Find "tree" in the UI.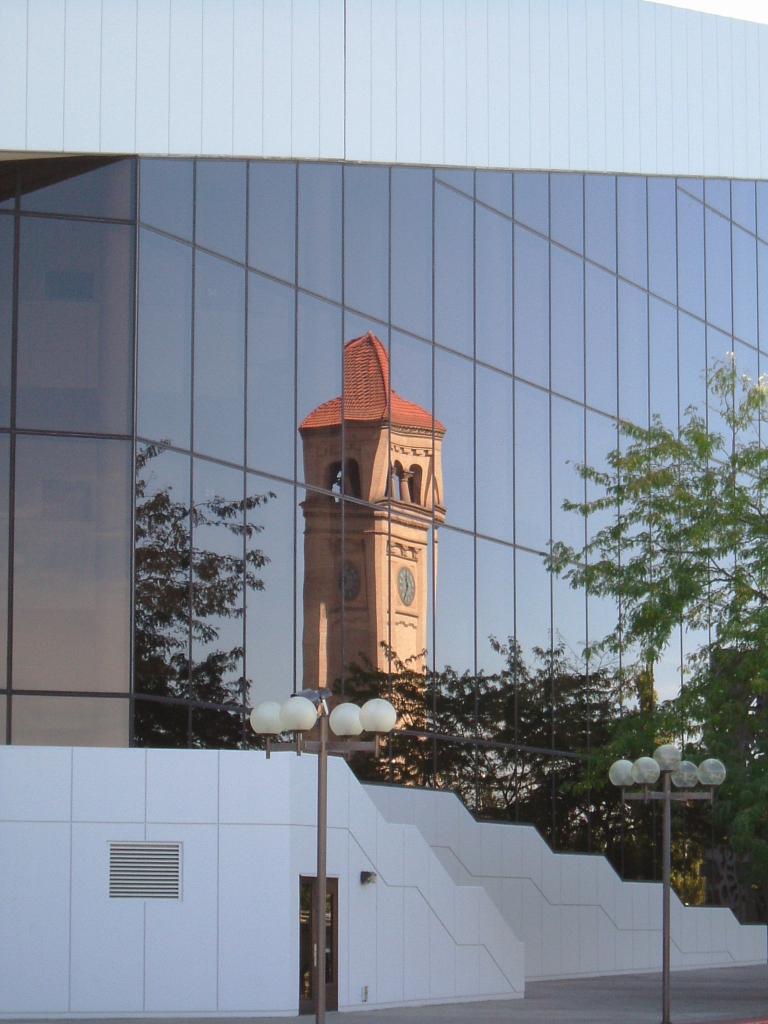
UI element at bbox(559, 369, 767, 900).
